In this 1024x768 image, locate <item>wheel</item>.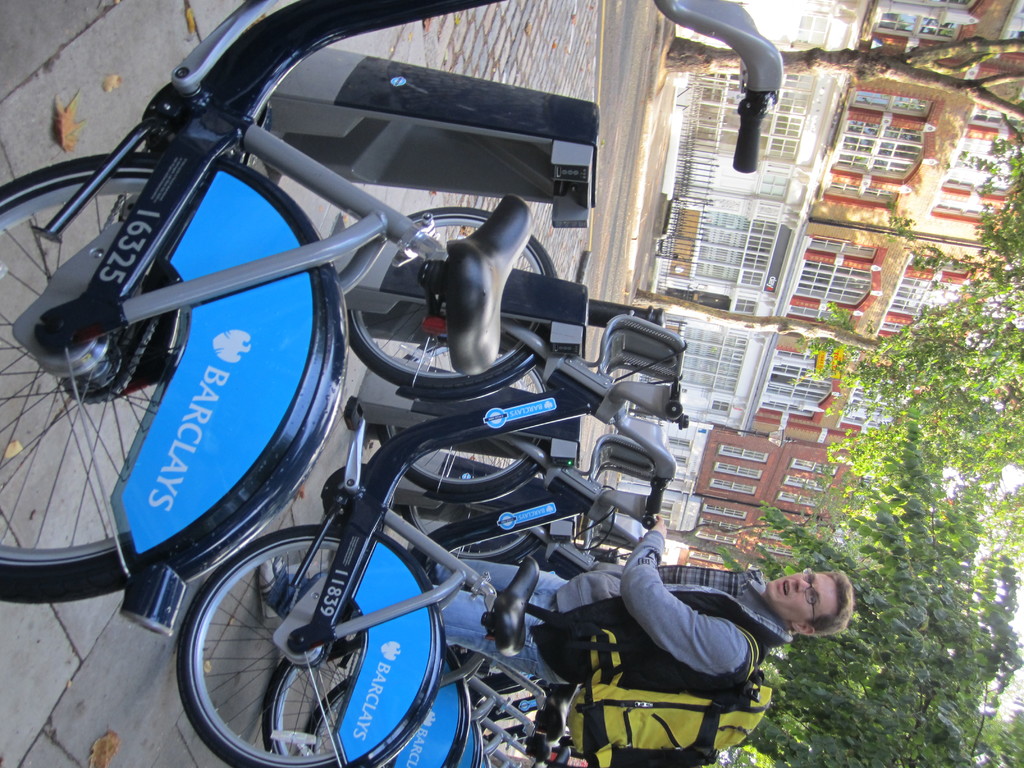
Bounding box: 0:148:335:604.
